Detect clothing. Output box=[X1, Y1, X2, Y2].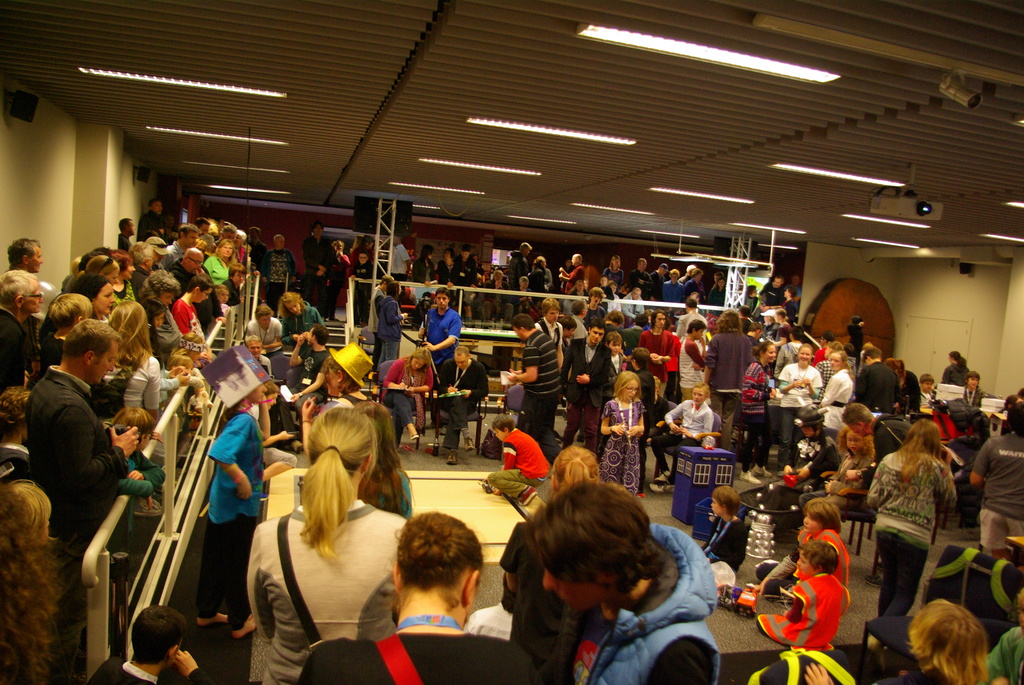
box=[285, 304, 329, 337].
